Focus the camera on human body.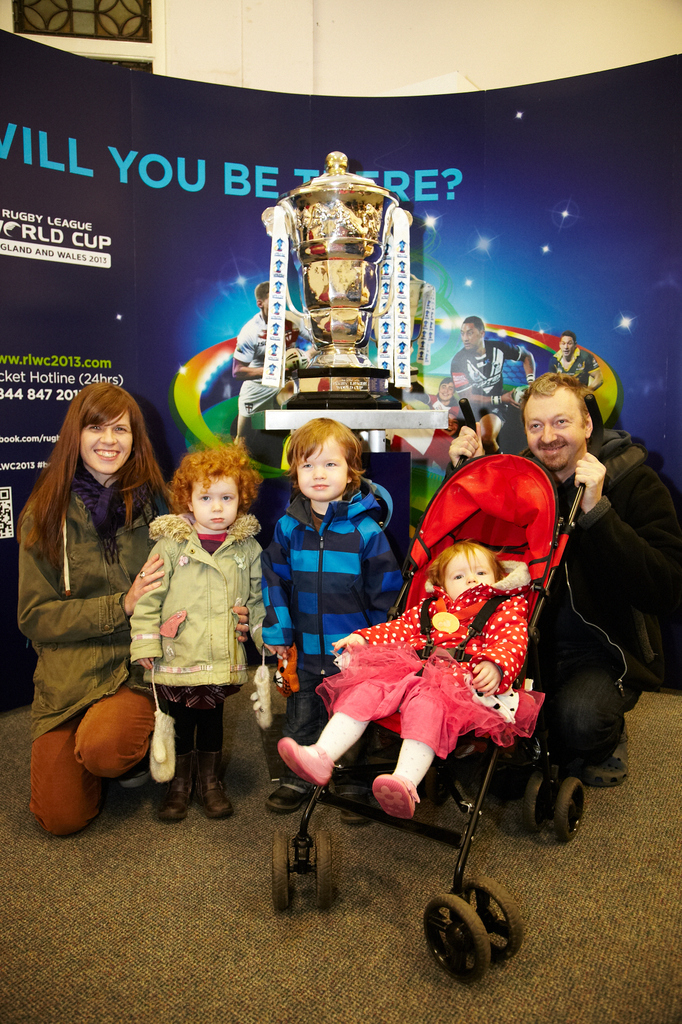
Focus region: select_region(282, 571, 532, 826).
